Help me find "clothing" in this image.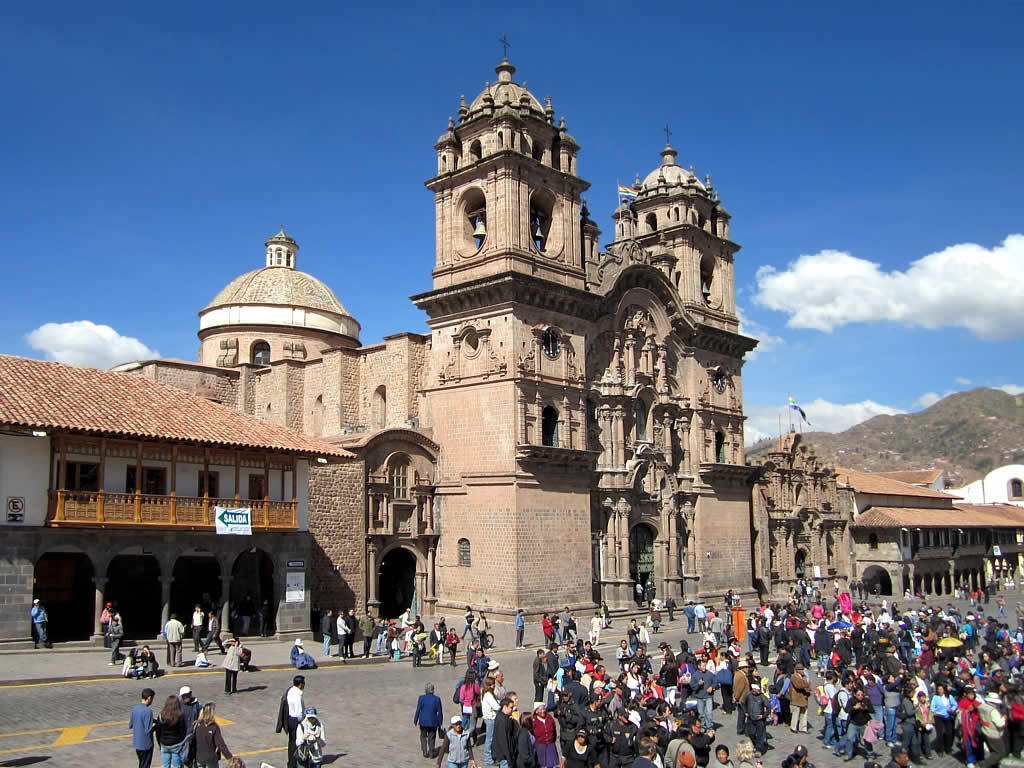
Found it: left=220, top=640, right=238, bottom=693.
